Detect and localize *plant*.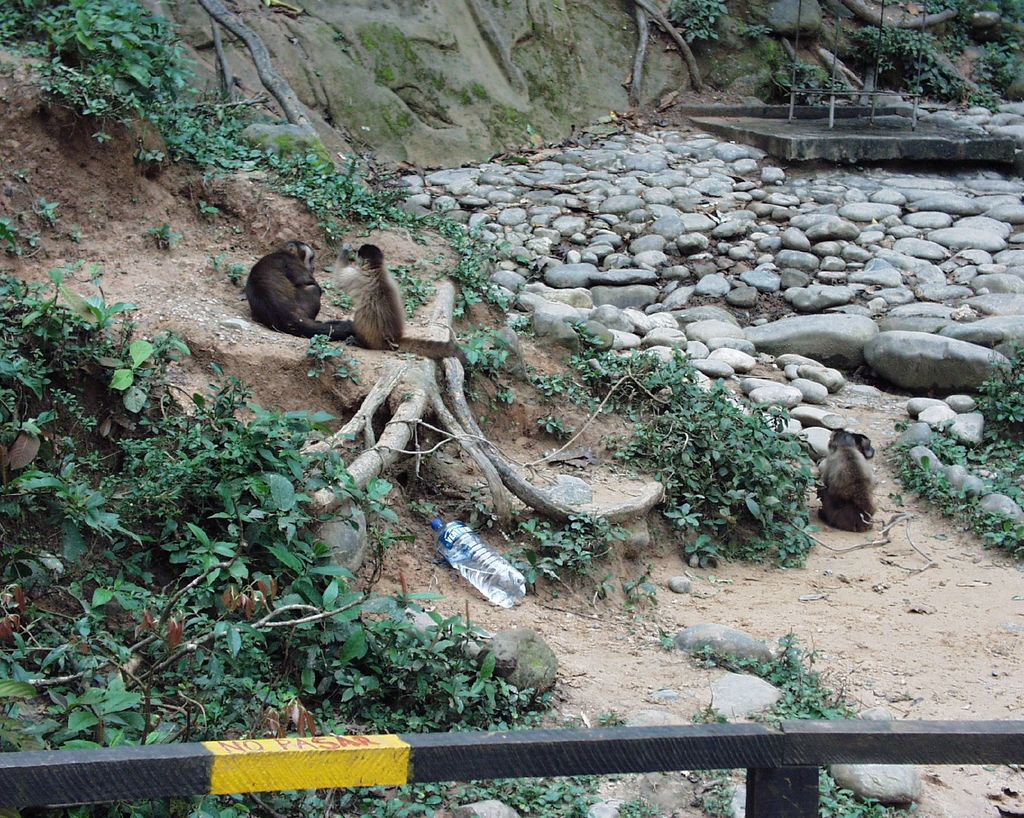
Localized at Rect(505, 510, 632, 586).
